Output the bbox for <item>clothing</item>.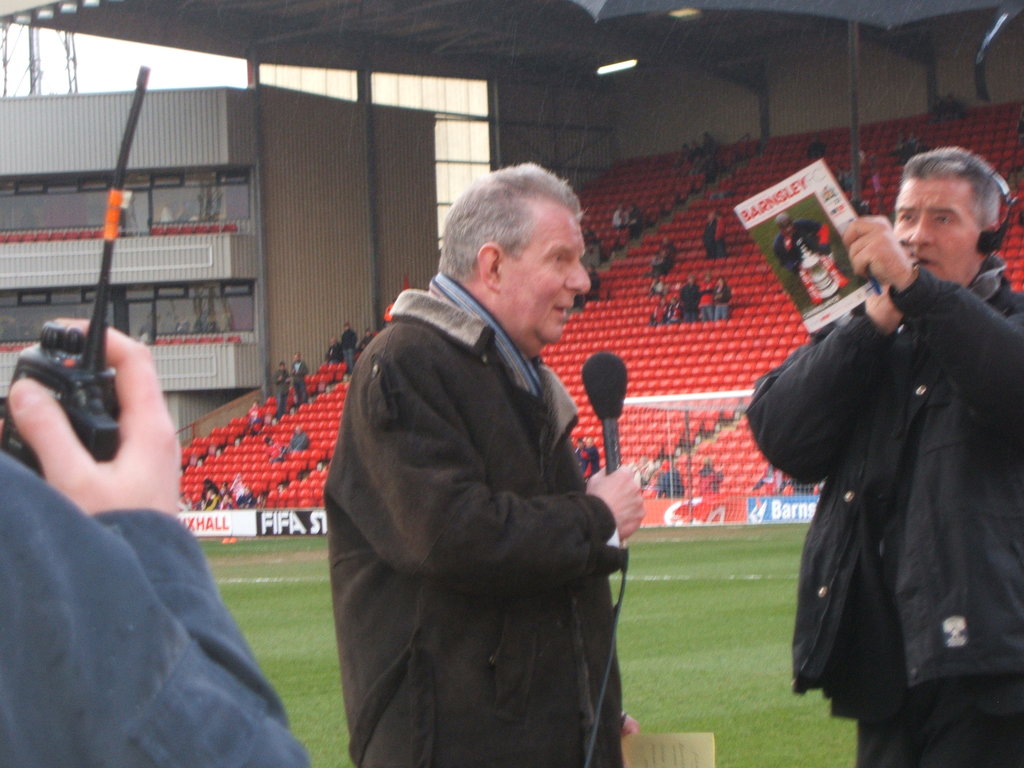
(0,452,307,767).
